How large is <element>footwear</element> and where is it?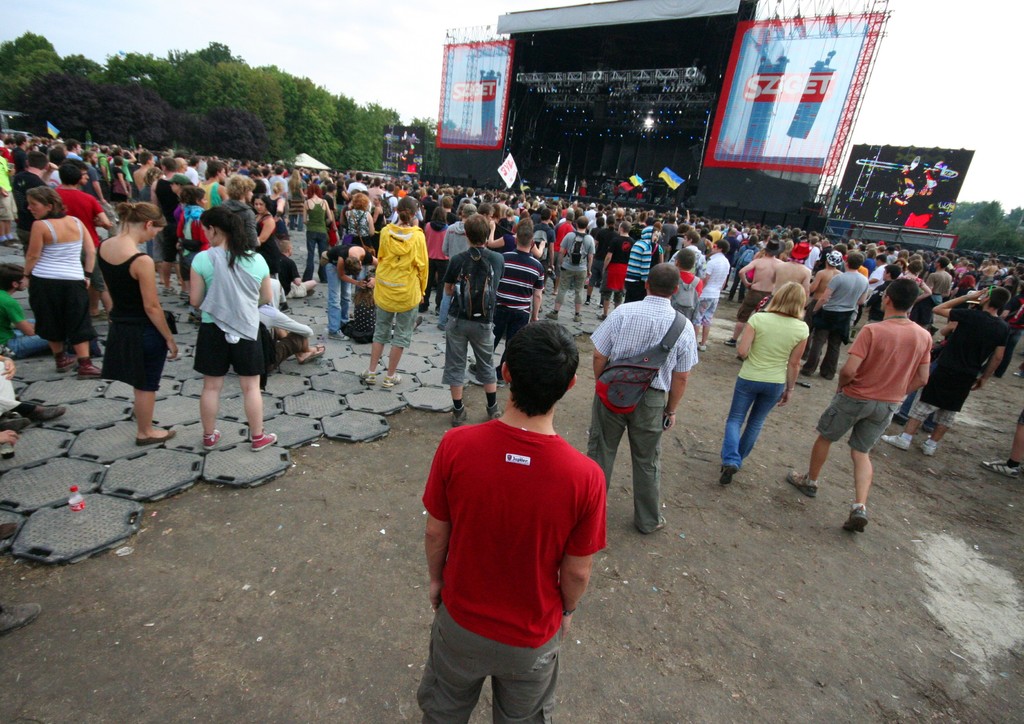
Bounding box: select_region(204, 433, 221, 450).
